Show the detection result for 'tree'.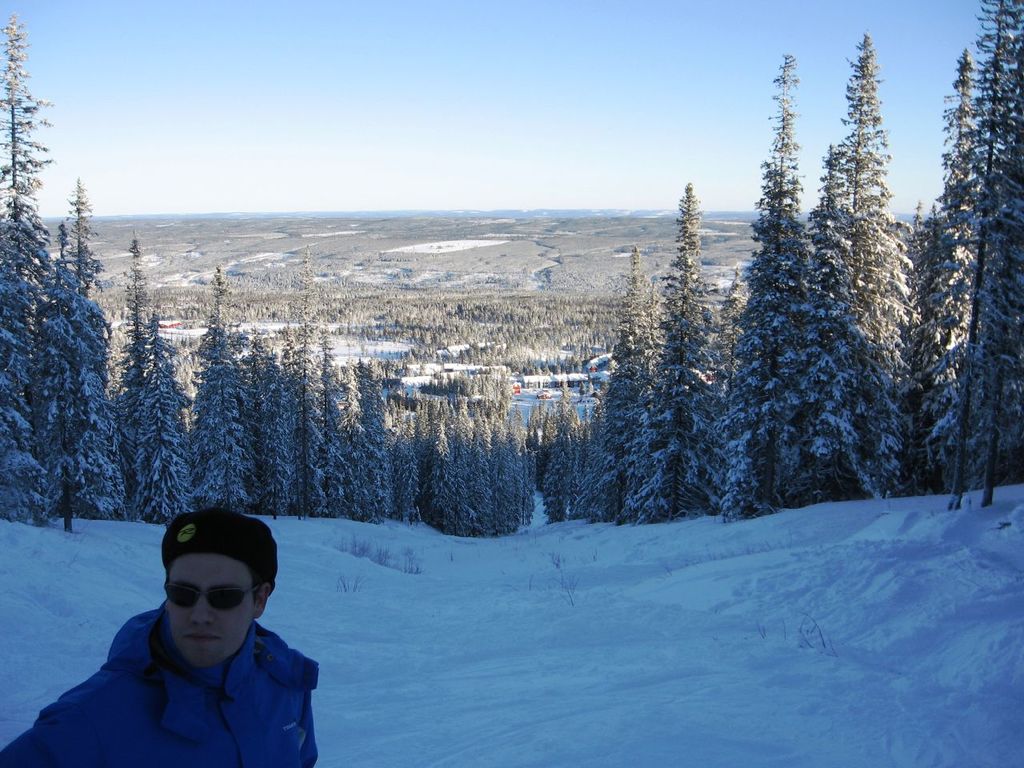
<region>946, 0, 1023, 510</region>.
